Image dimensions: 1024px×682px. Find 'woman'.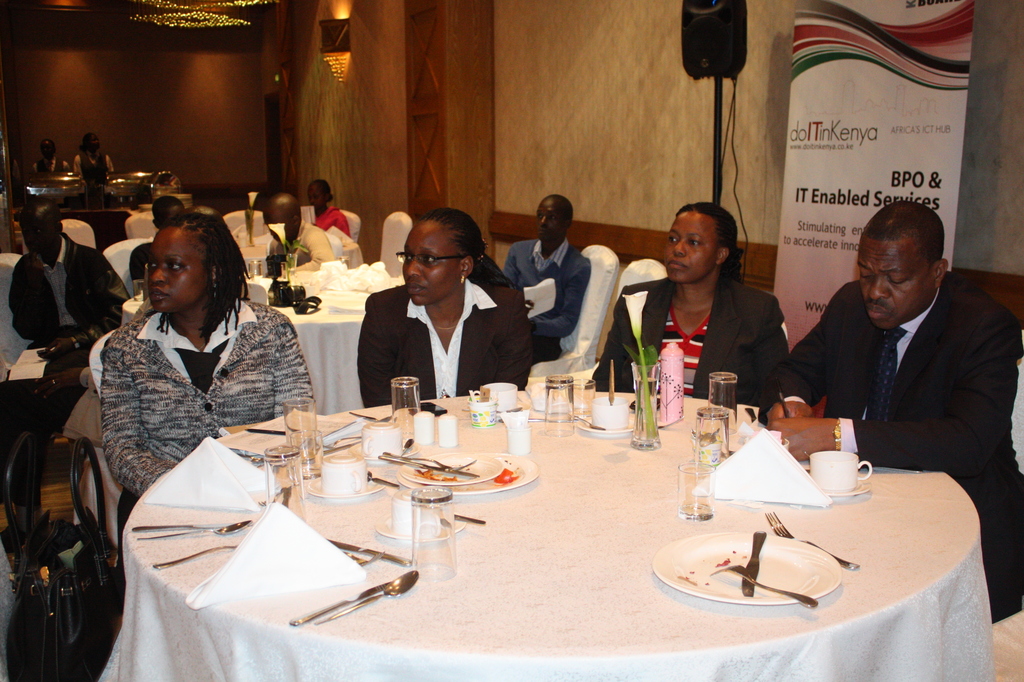
(left=361, top=207, right=536, bottom=412).
